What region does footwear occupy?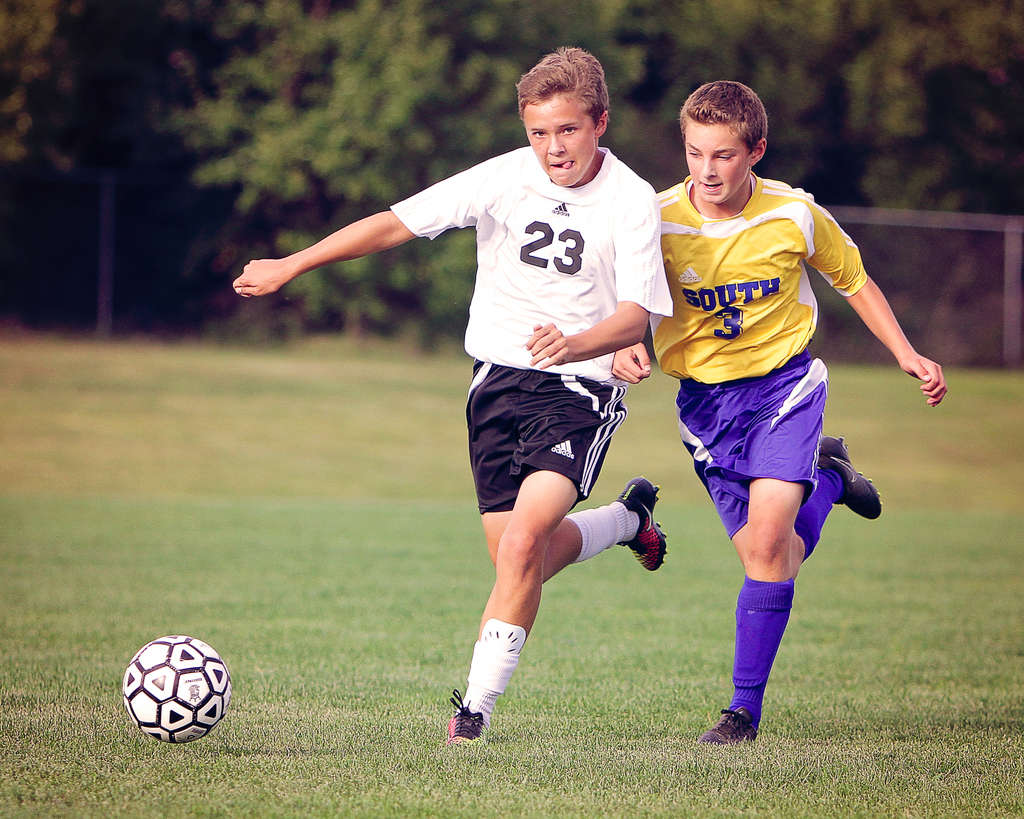
<region>617, 475, 667, 571</region>.
